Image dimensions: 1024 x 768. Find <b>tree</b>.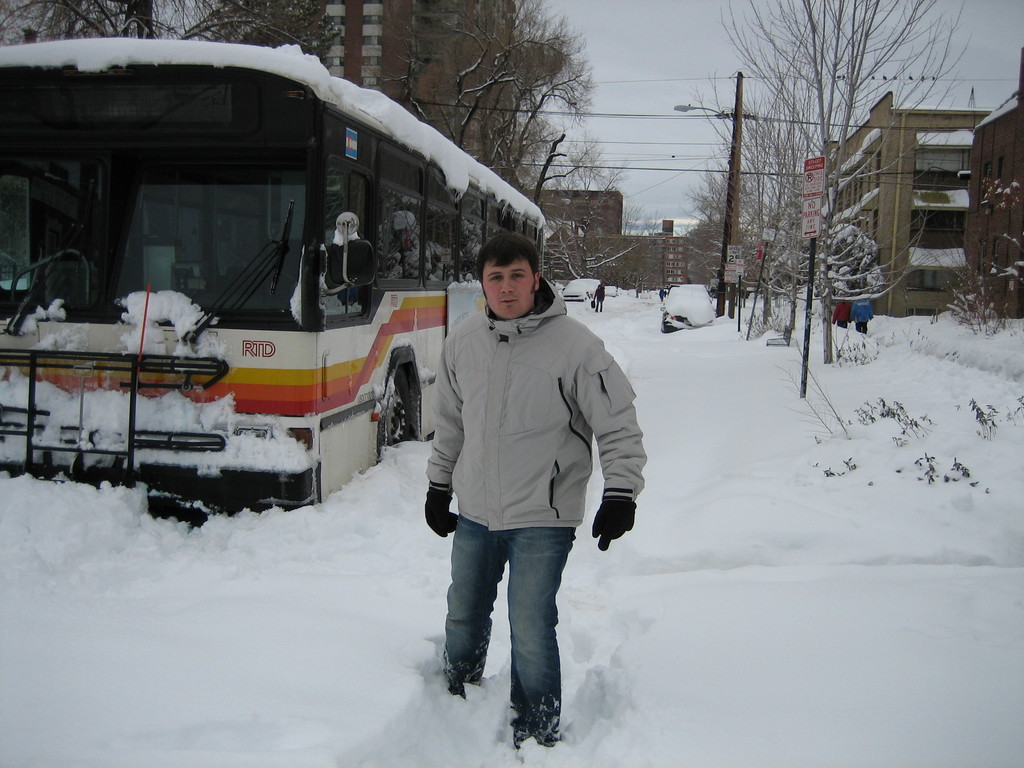
bbox=(684, 68, 822, 339).
